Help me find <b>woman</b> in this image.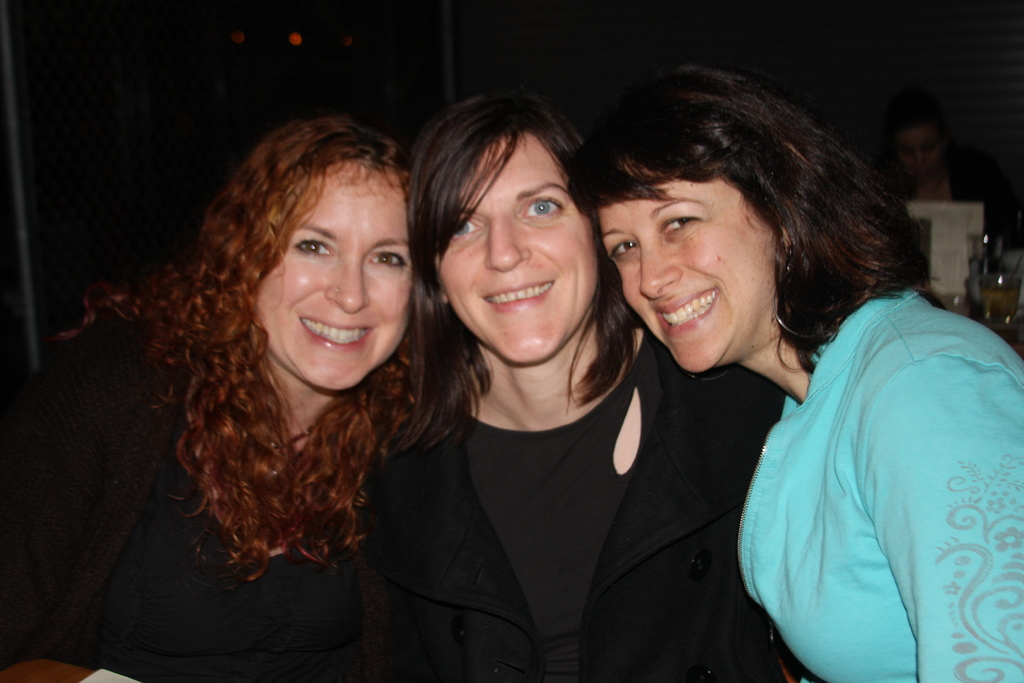
Found it: x1=360 y1=84 x2=795 y2=682.
